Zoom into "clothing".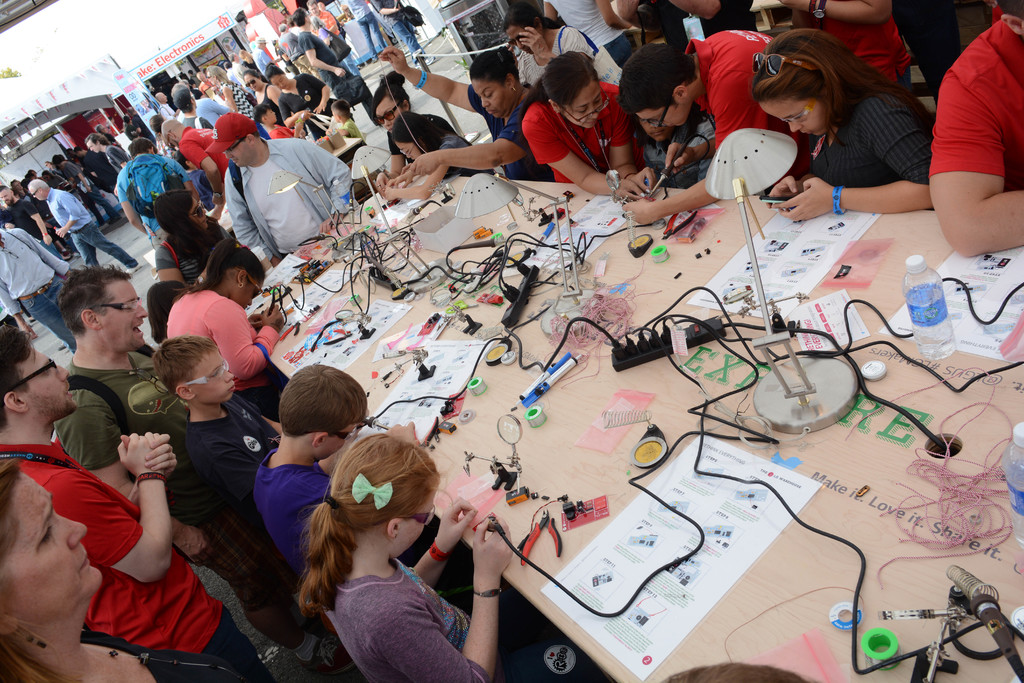
Zoom target: bbox=[285, 33, 312, 72].
